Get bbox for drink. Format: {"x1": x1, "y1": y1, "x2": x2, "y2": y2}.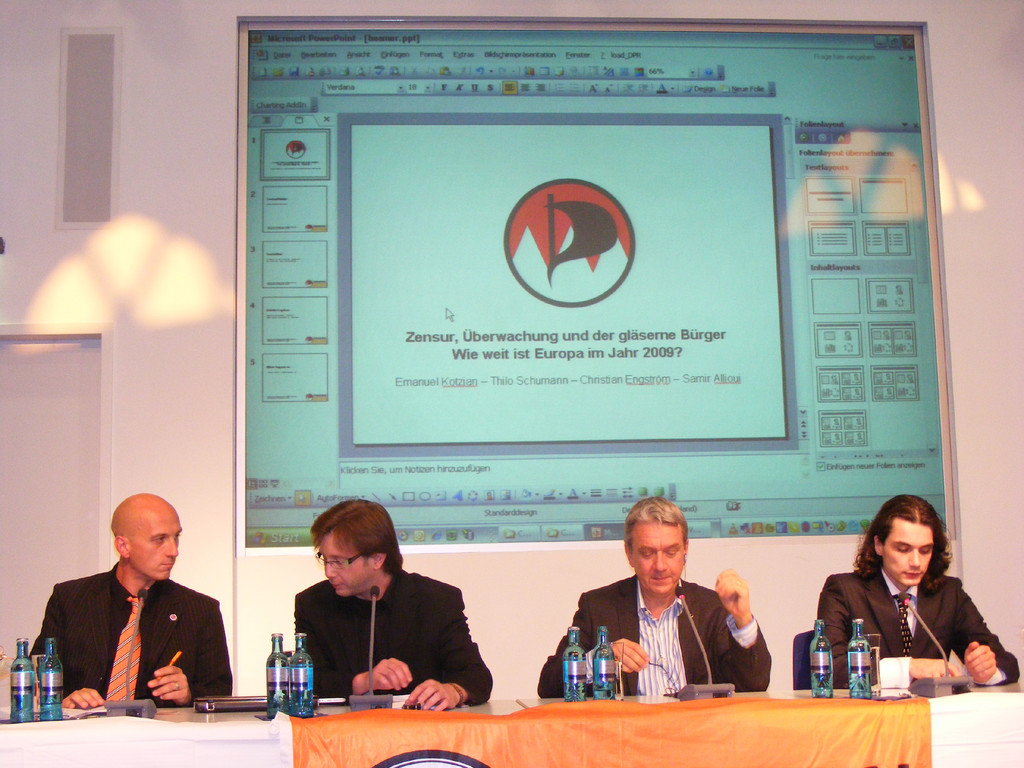
{"x1": 846, "y1": 614, "x2": 873, "y2": 701}.
